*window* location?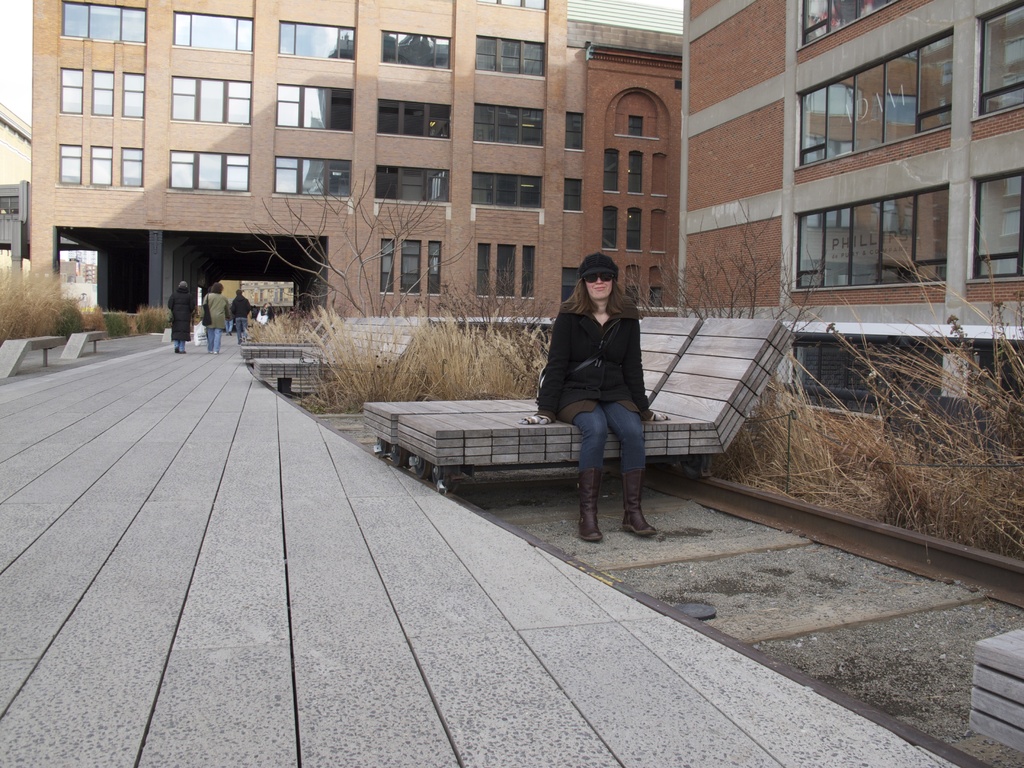
{"x1": 979, "y1": 0, "x2": 1023, "y2": 116}
